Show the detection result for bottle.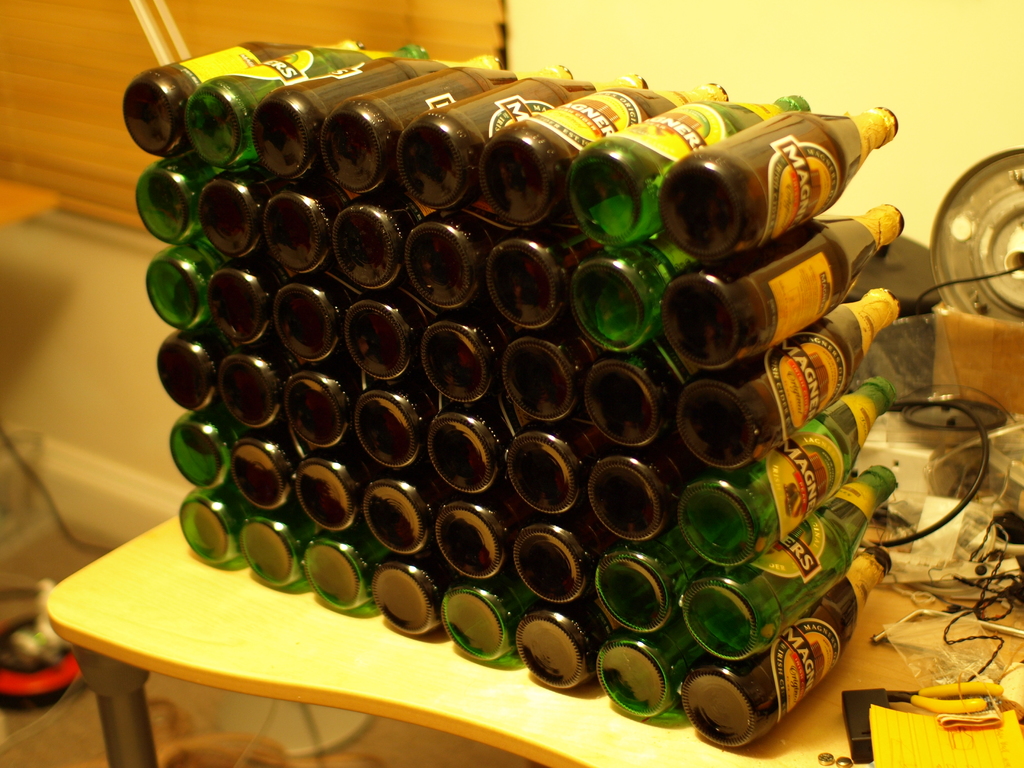
BBox(572, 230, 697, 350).
